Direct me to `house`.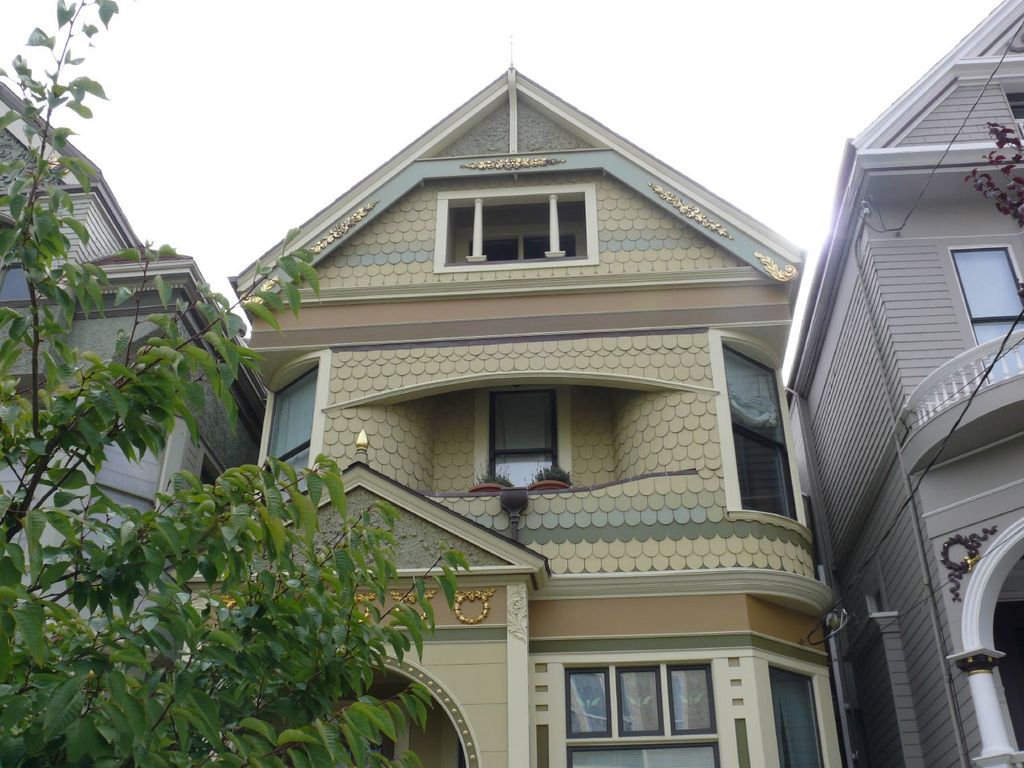
Direction: Rect(0, 82, 266, 767).
